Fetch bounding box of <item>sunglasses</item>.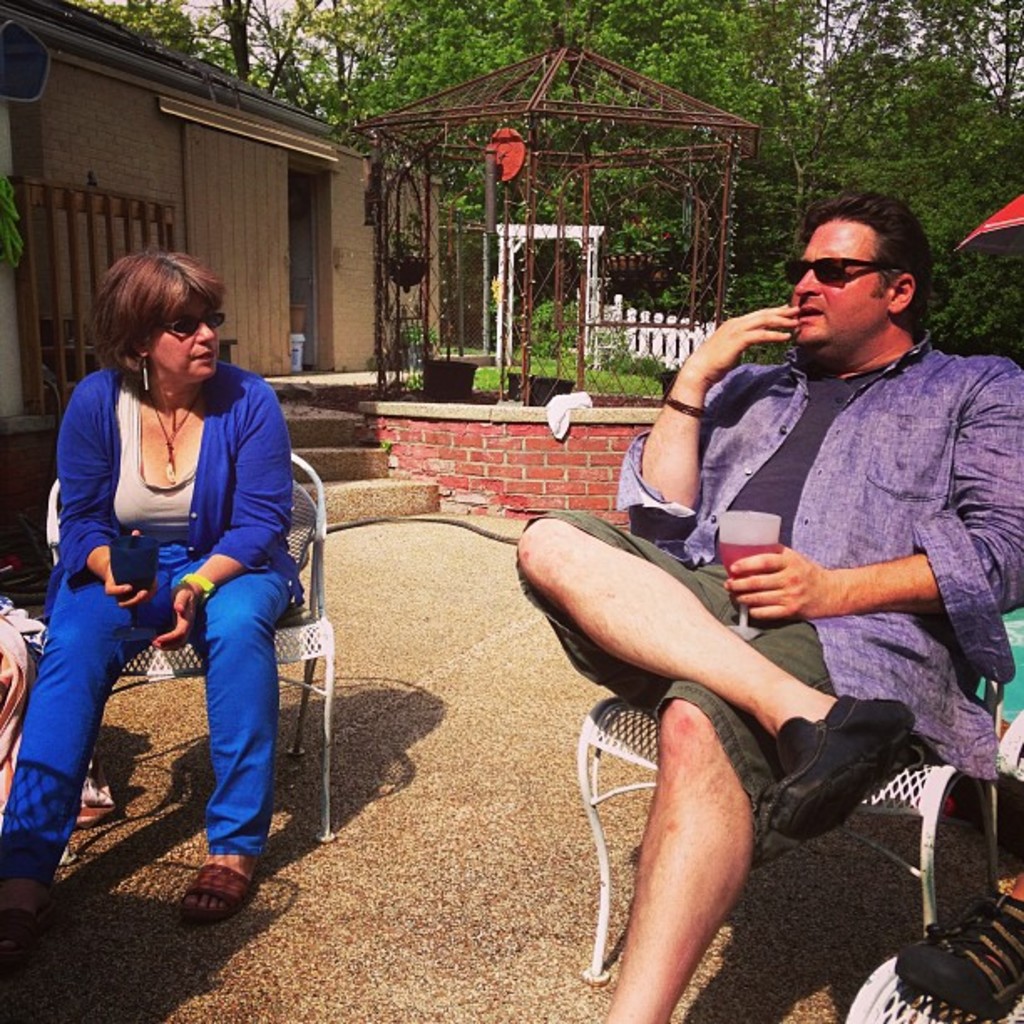
Bbox: Rect(162, 311, 226, 336).
